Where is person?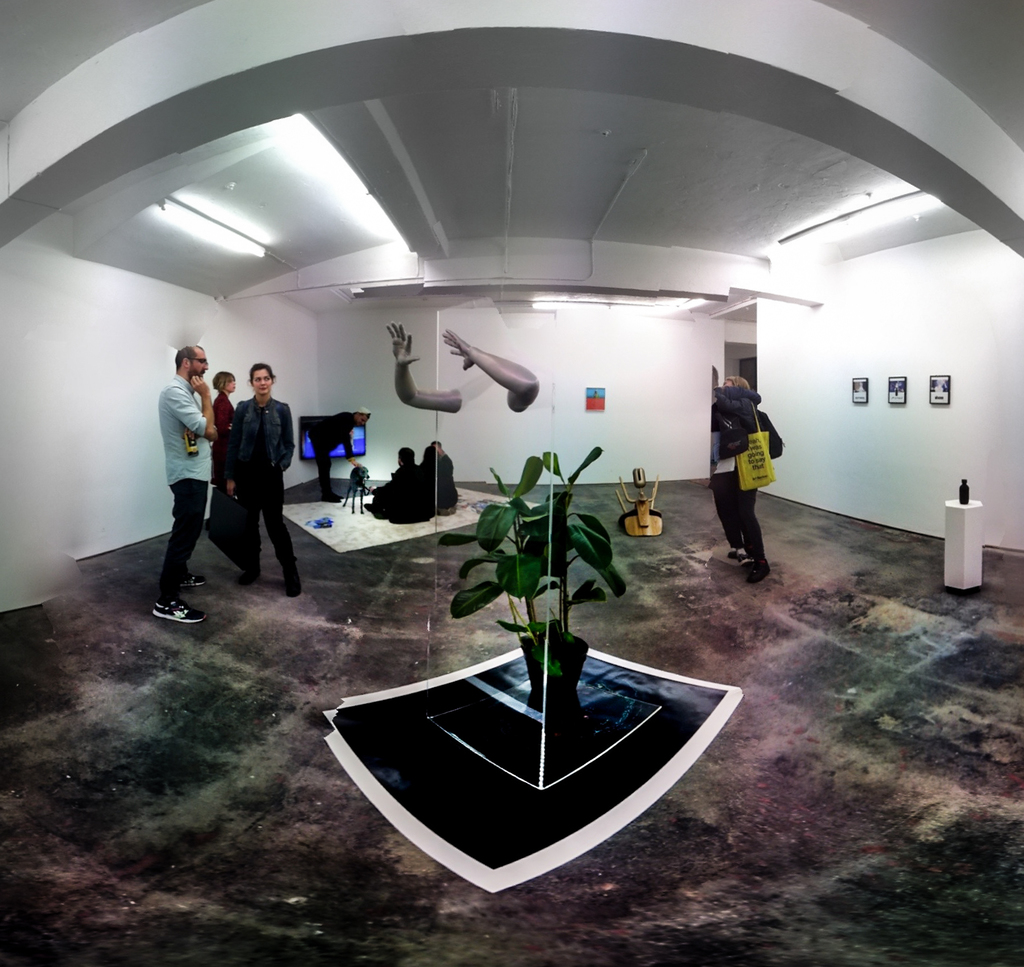
[931, 379, 948, 392].
